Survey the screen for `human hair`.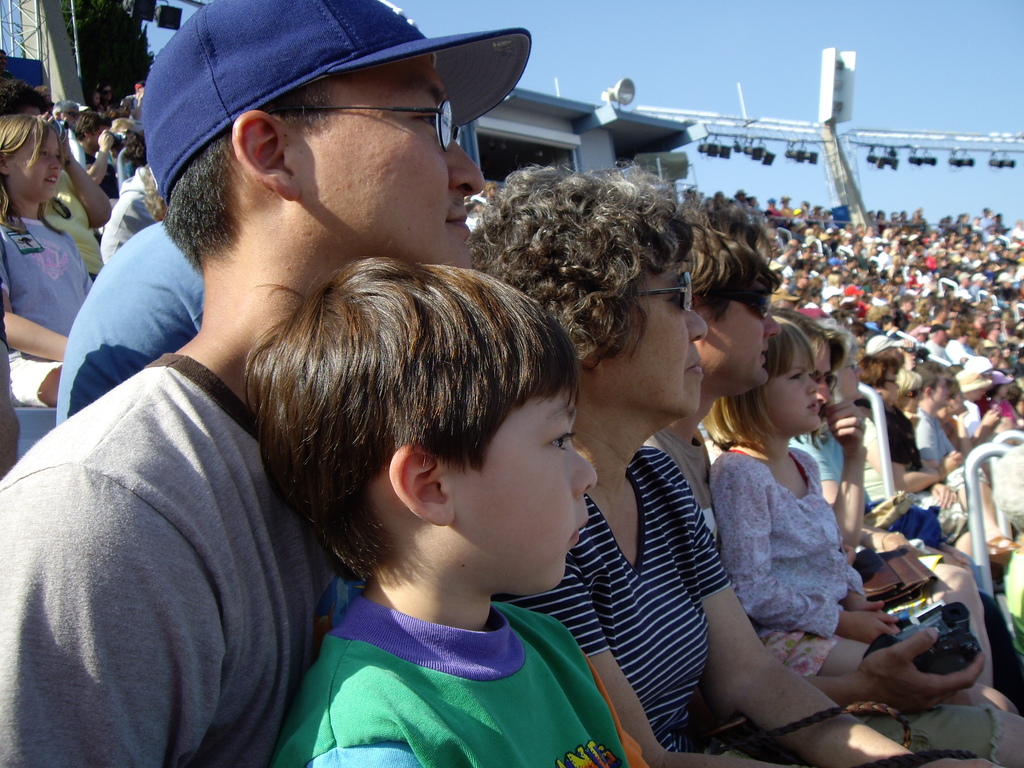
Survey found: (876, 316, 892, 333).
